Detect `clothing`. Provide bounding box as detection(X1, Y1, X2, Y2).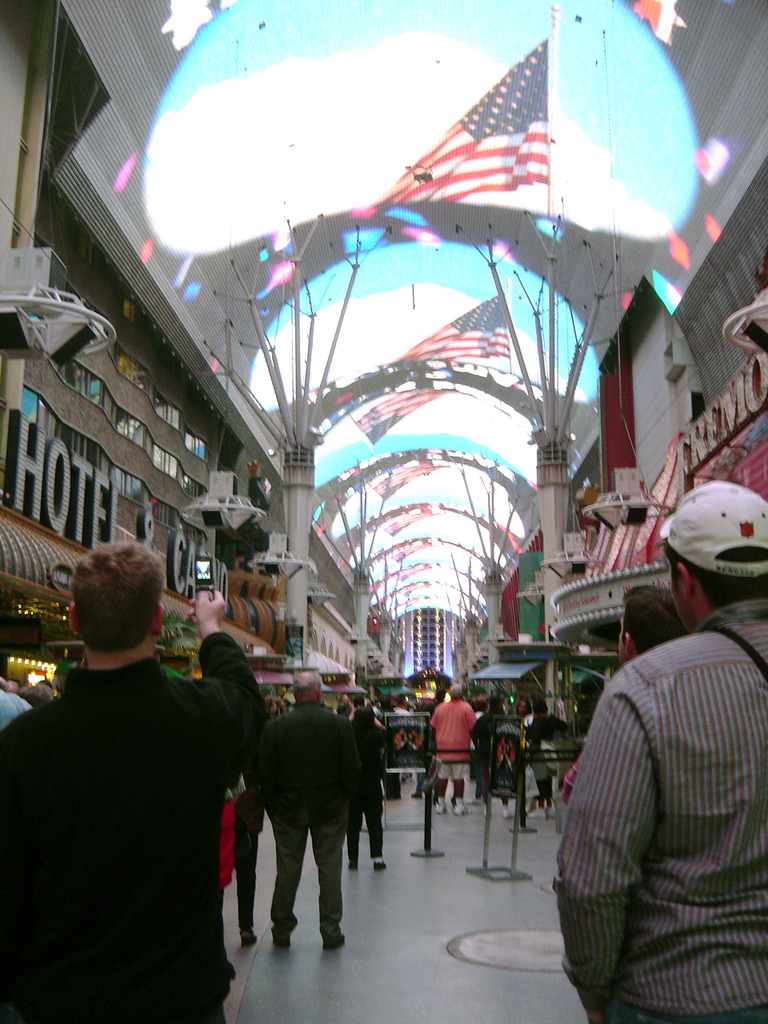
detection(268, 697, 363, 949).
